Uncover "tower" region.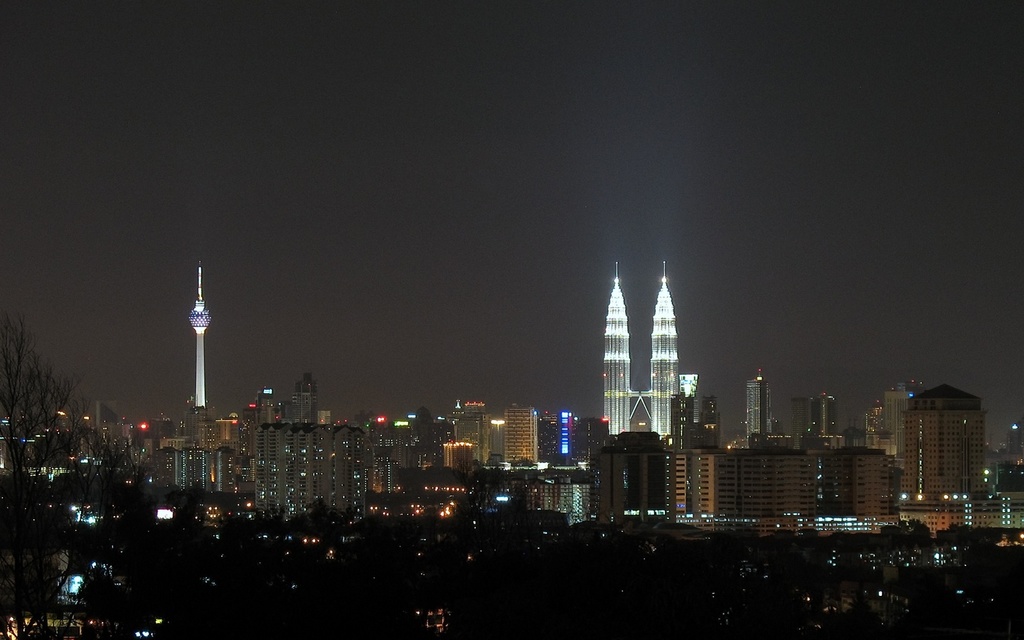
Uncovered: detection(601, 260, 629, 439).
